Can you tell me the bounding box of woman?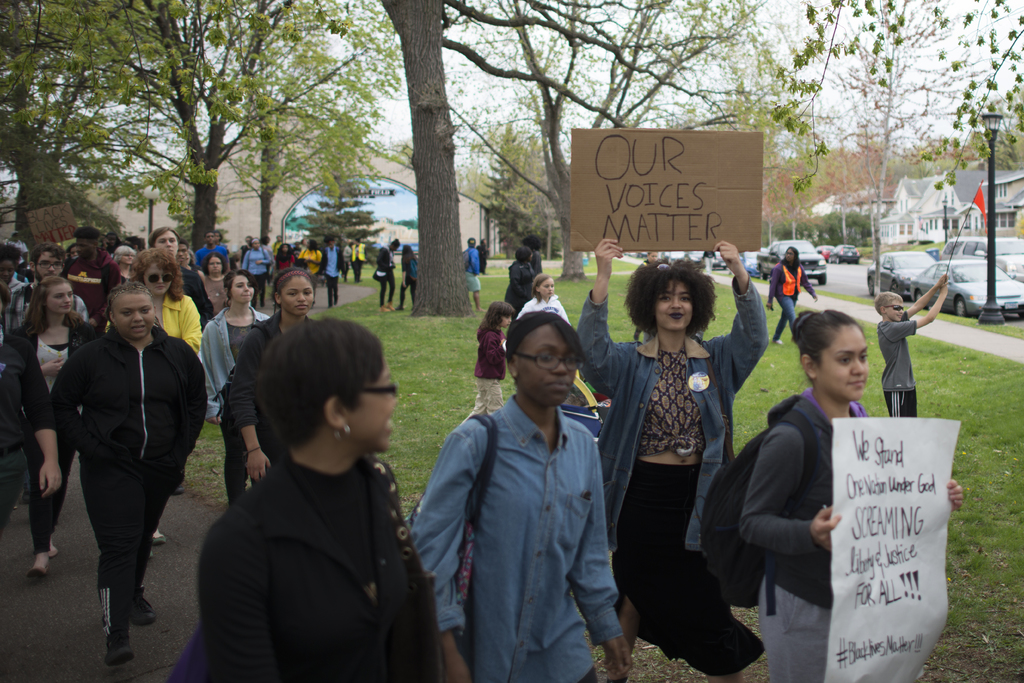
197, 268, 272, 507.
